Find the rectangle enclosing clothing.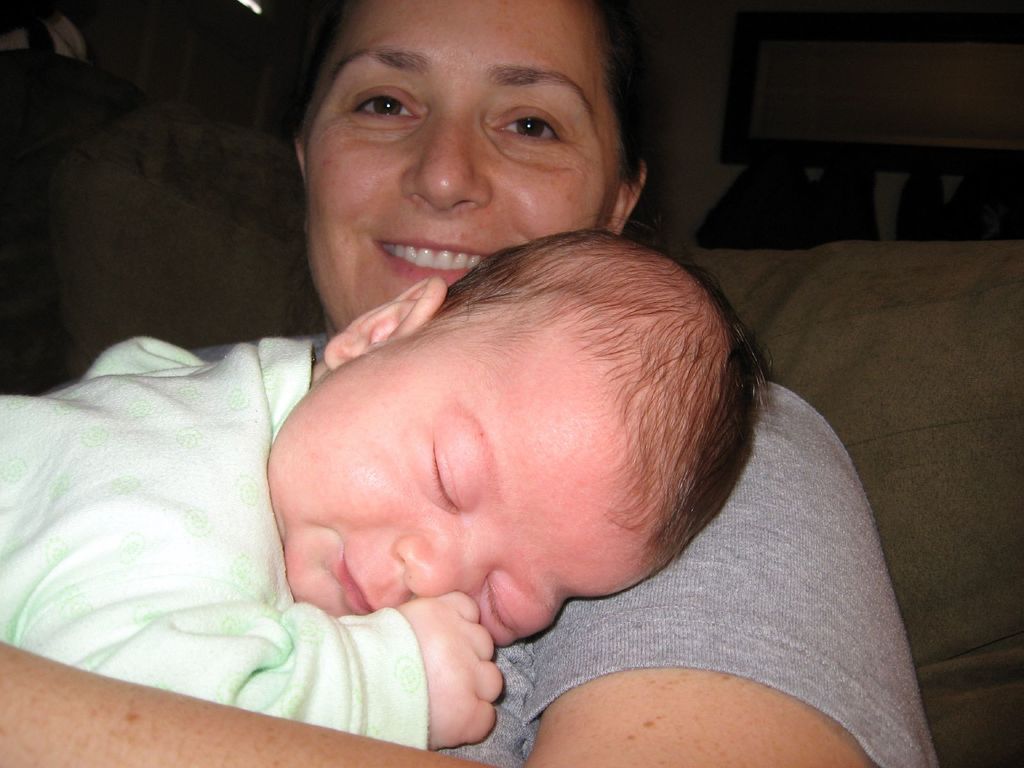
<box>192,331,938,767</box>.
